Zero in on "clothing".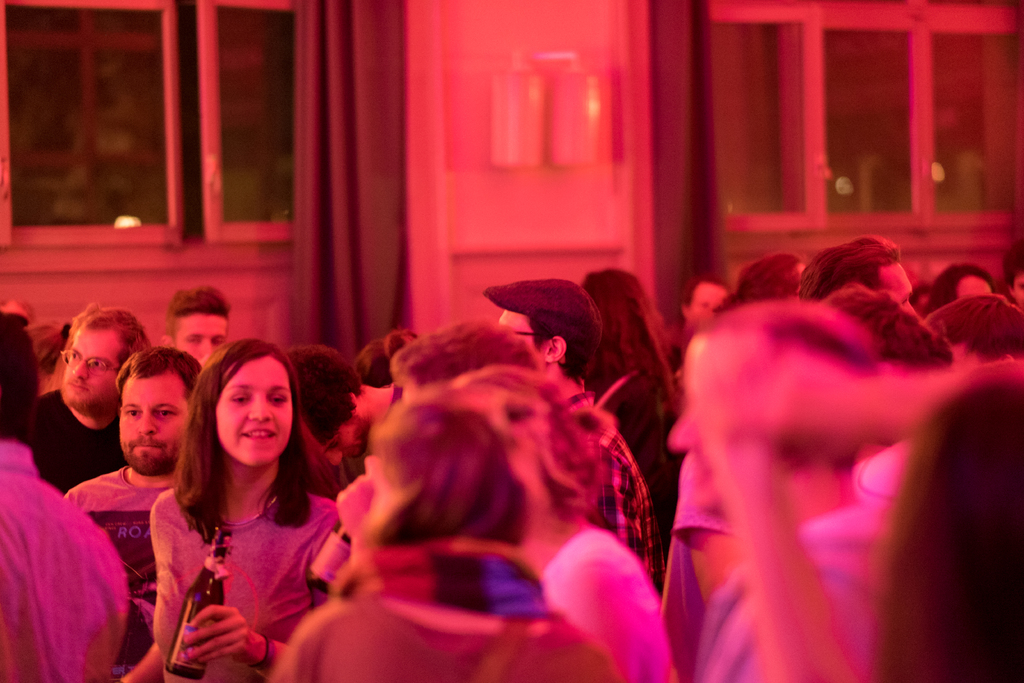
Zeroed in: bbox=(552, 518, 689, 682).
